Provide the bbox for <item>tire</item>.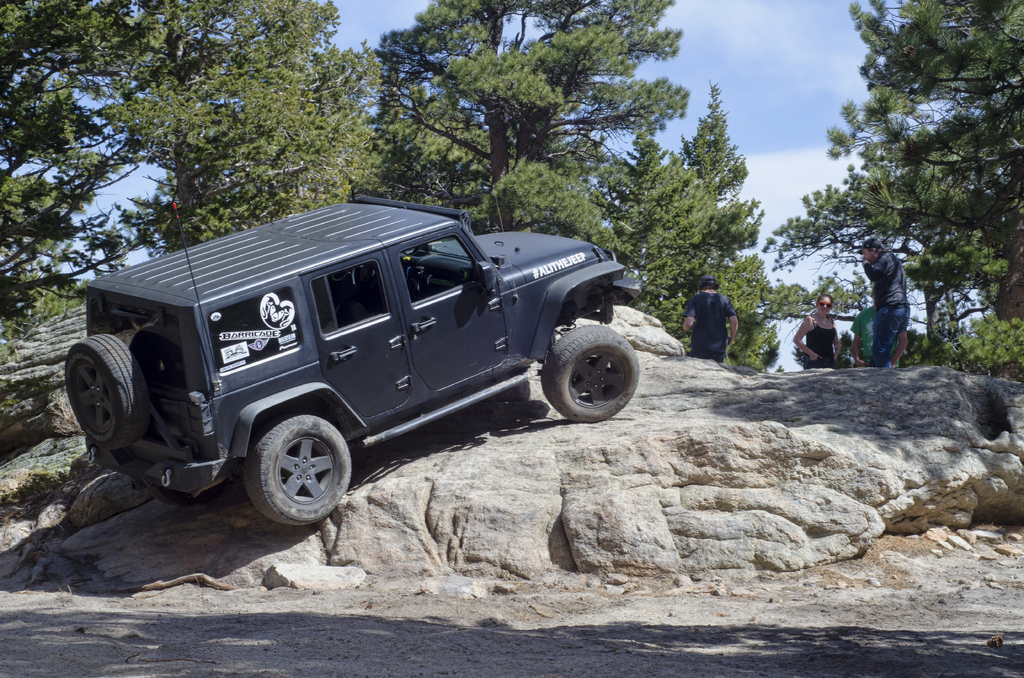
pyautogui.locateOnScreen(531, 323, 630, 428).
